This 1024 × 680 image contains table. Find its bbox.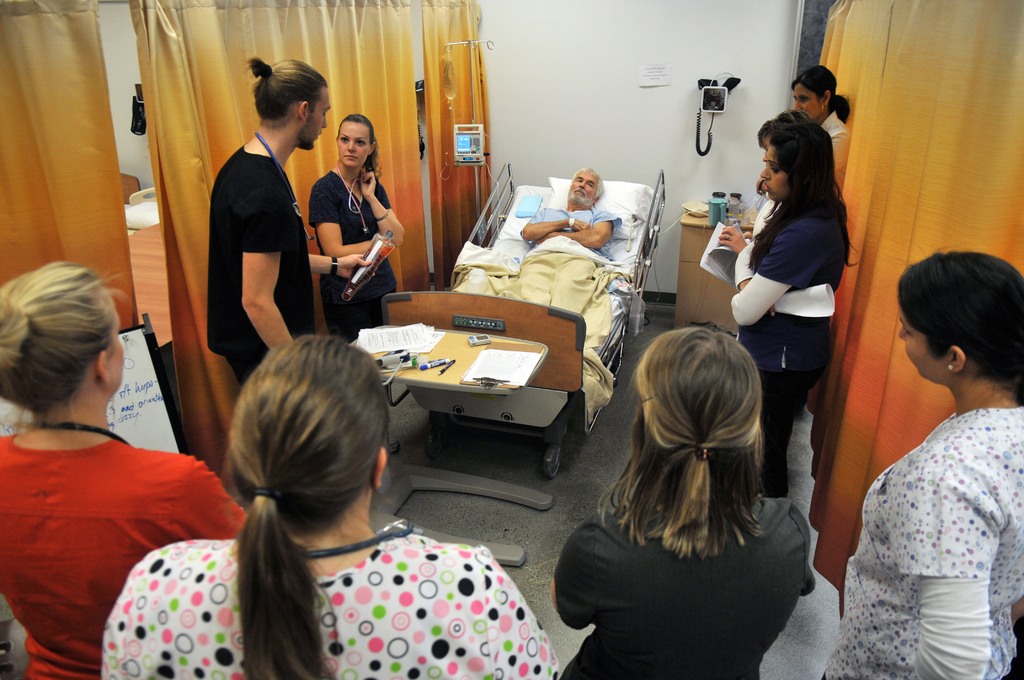
(359,323,556,581).
